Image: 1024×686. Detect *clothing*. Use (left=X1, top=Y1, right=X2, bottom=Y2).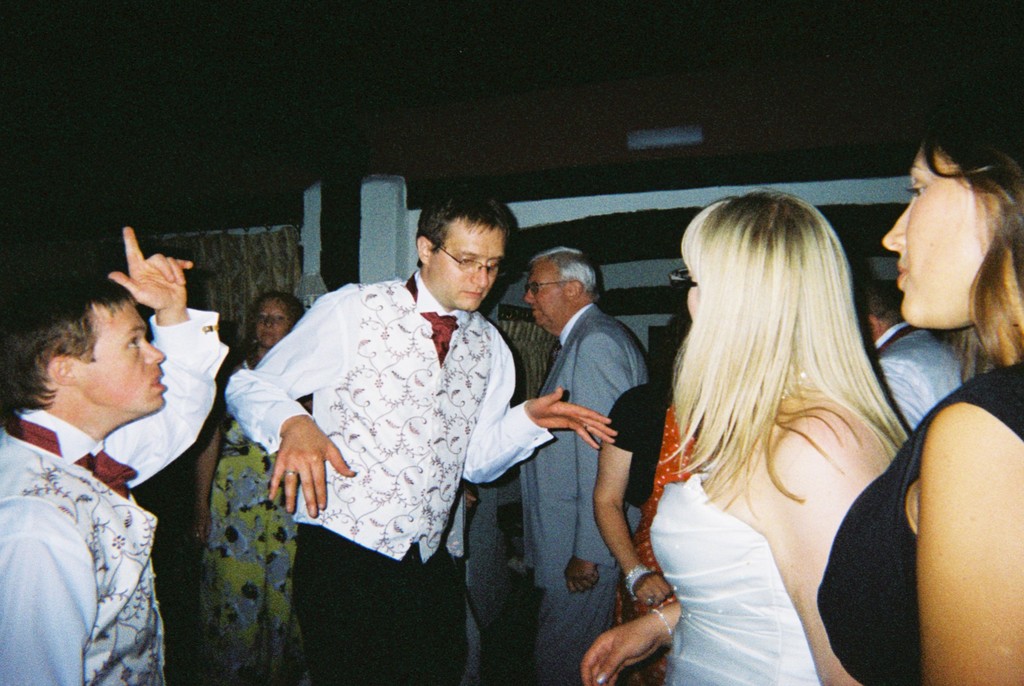
(left=296, top=506, right=499, bottom=685).
